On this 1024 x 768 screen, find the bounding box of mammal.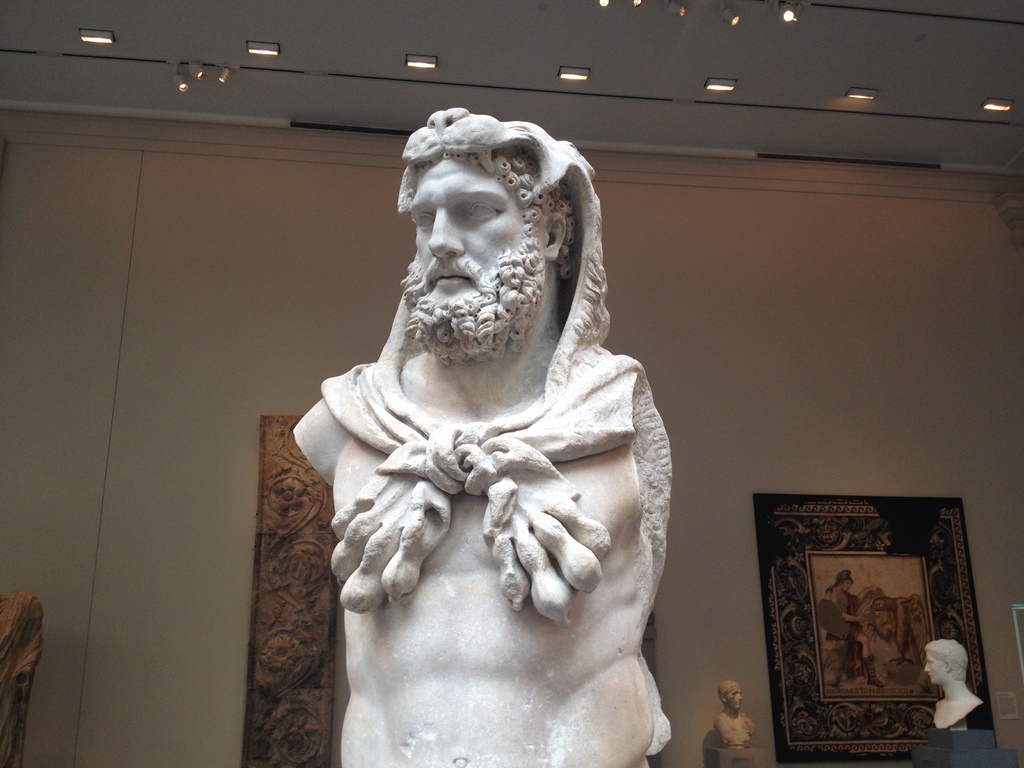
Bounding box: select_region(294, 106, 676, 767).
